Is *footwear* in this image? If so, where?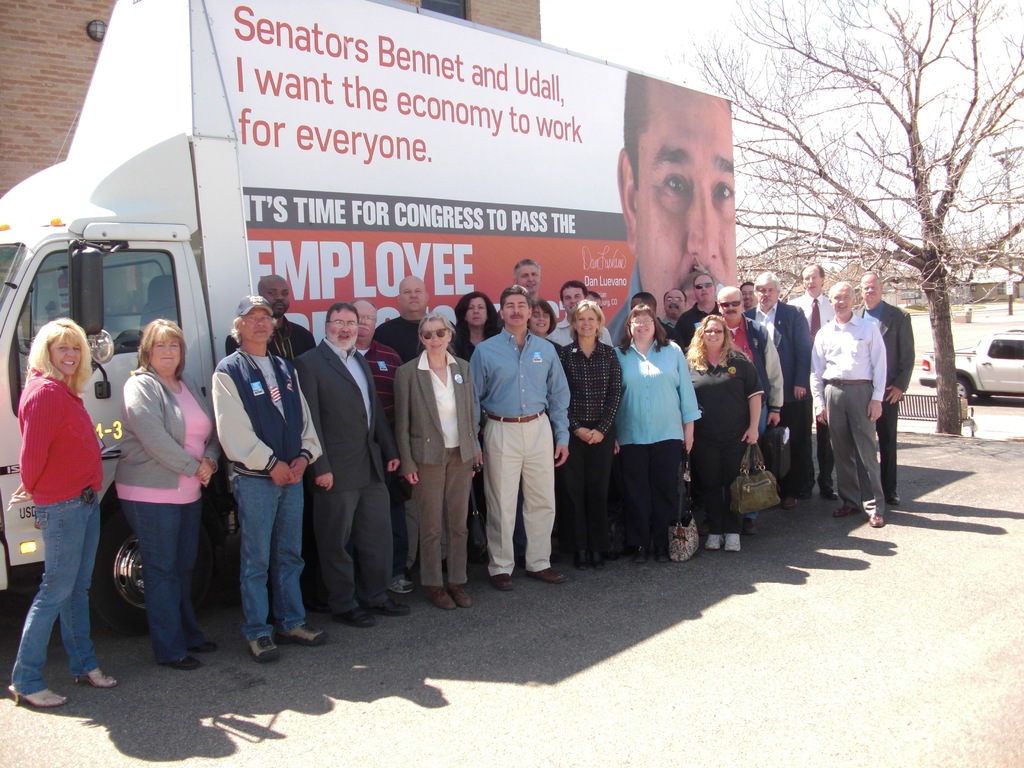
Yes, at {"left": 726, "top": 532, "right": 742, "bottom": 552}.
